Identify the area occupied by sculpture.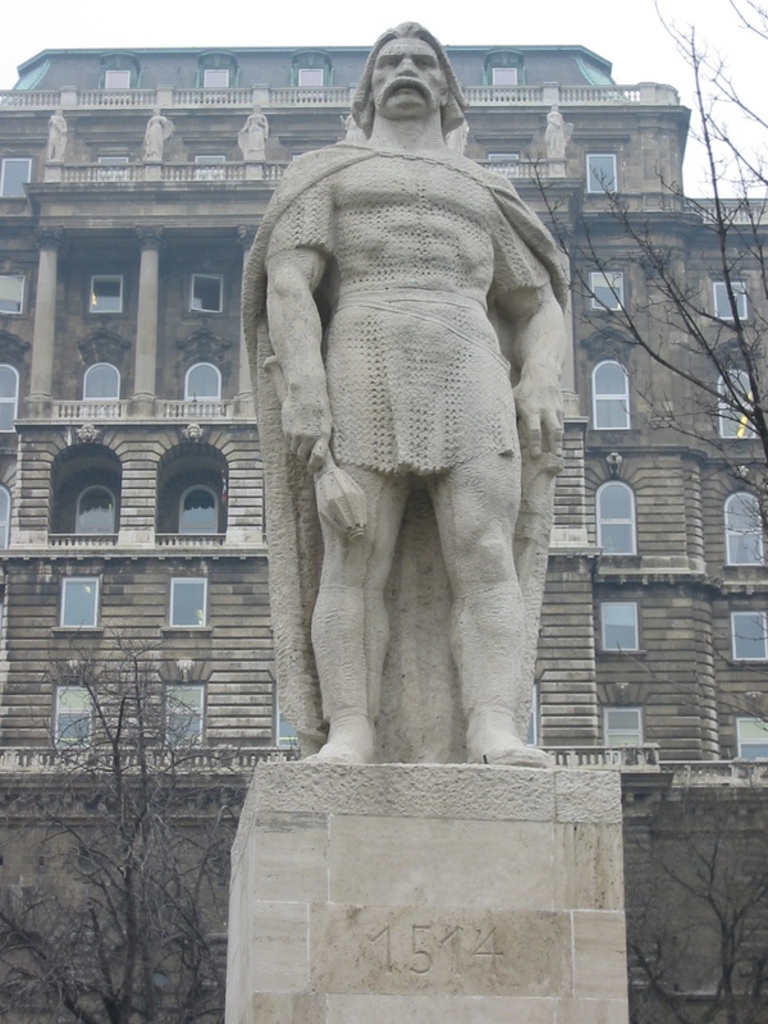
Area: [x1=236, y1=20, x2=603, y2=846].
